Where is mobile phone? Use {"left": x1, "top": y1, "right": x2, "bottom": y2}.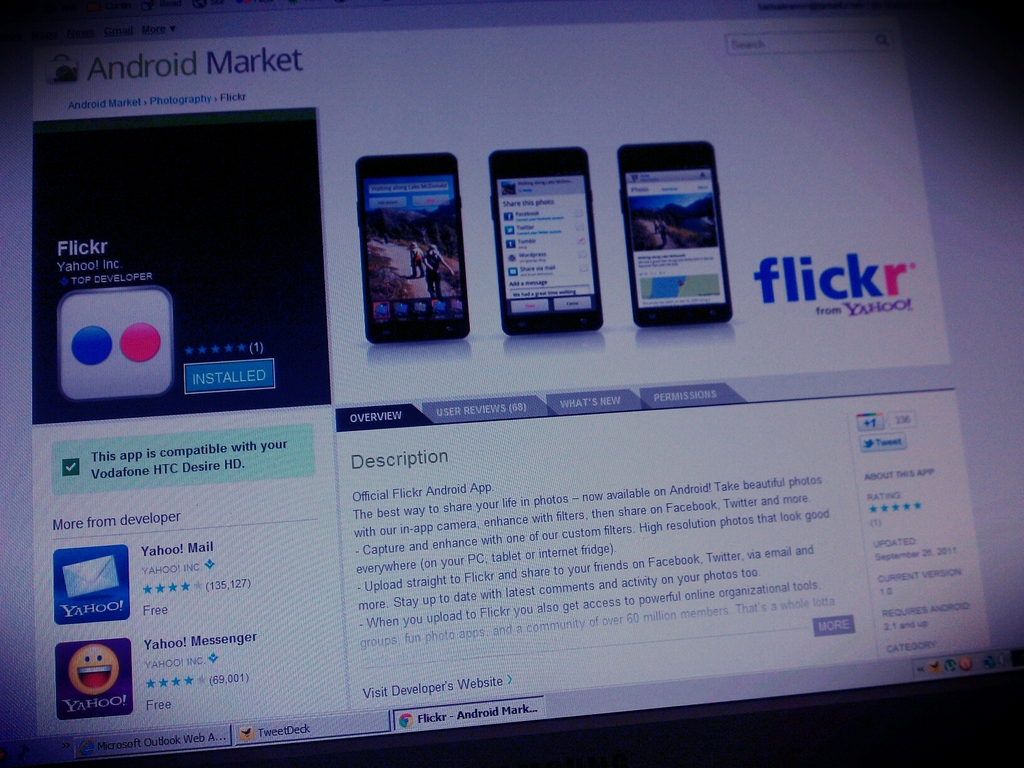
{"left": 609, "top": 134, "right": 728, "bottom": 323}.
